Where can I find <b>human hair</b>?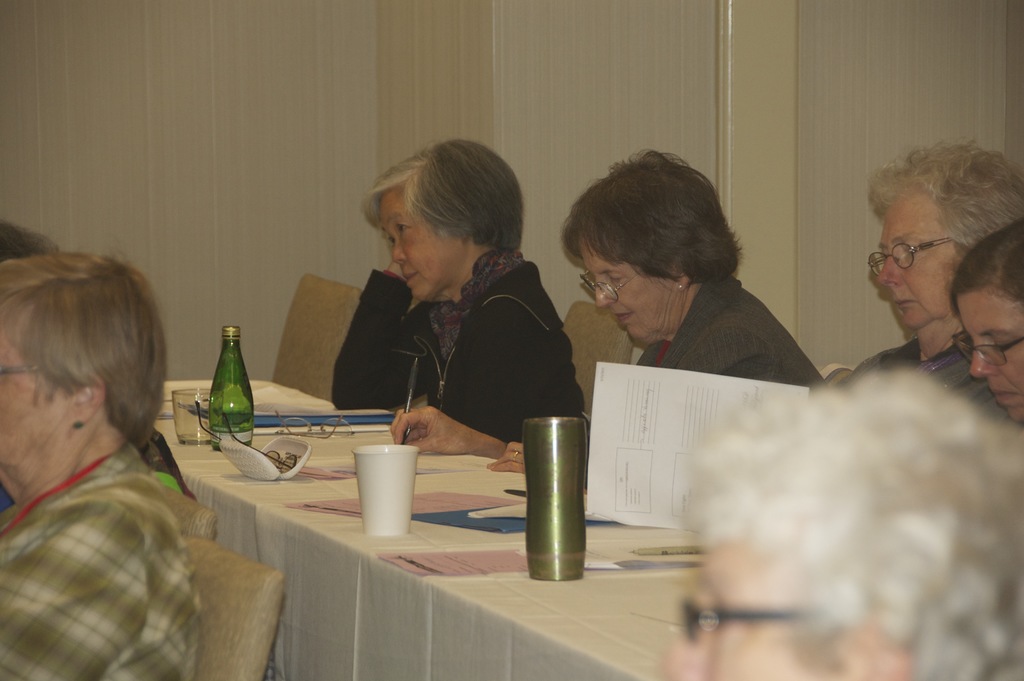
You can find it at (x1=7, y1=243, x2=156, y2=480).
